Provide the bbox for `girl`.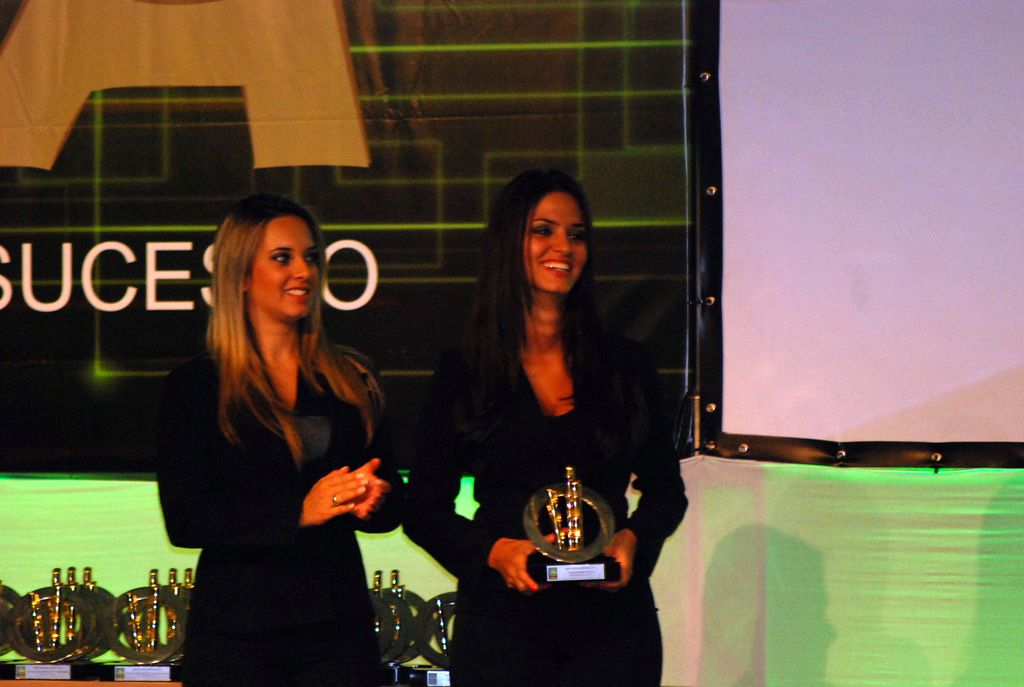
Rect(365, 161, 696, 678).
